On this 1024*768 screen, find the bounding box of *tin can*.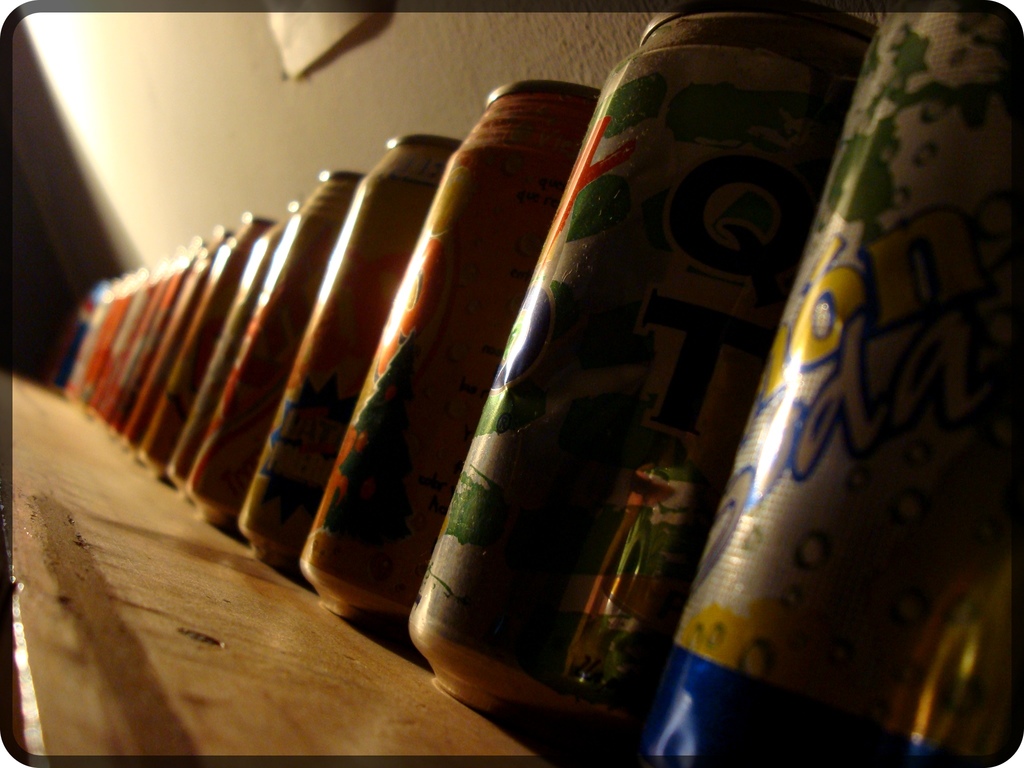
Bounding box: 294/70/605/648.
